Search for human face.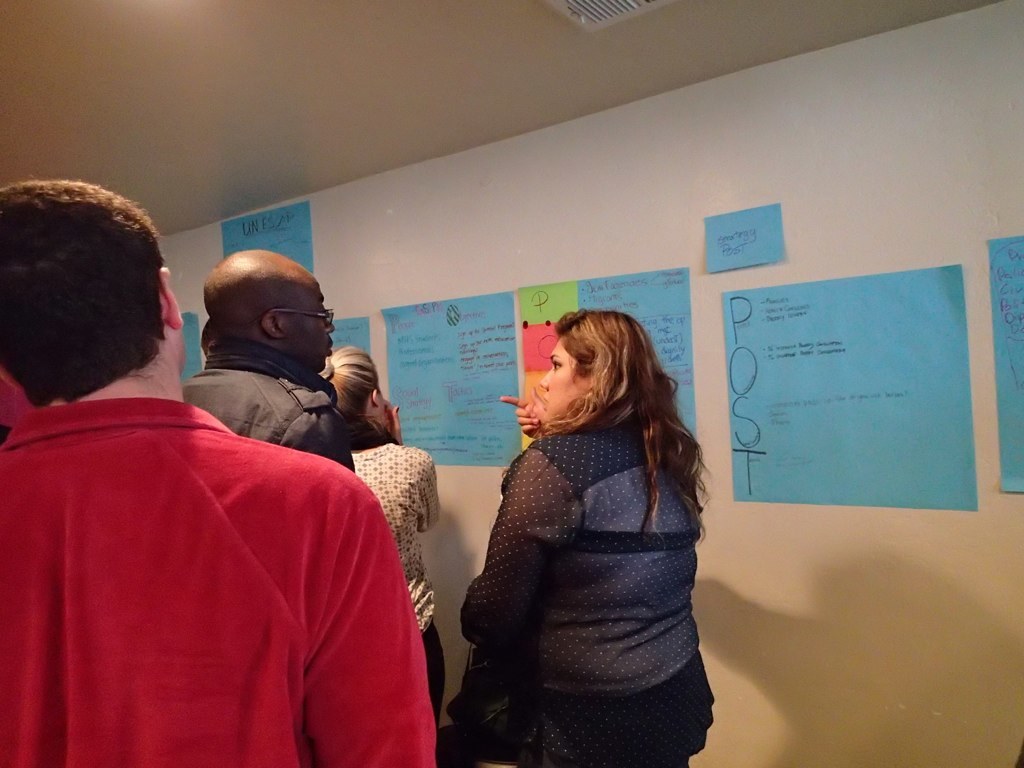
Found at pyautogui.locateOnScreen(278, 272, 338, 373).
